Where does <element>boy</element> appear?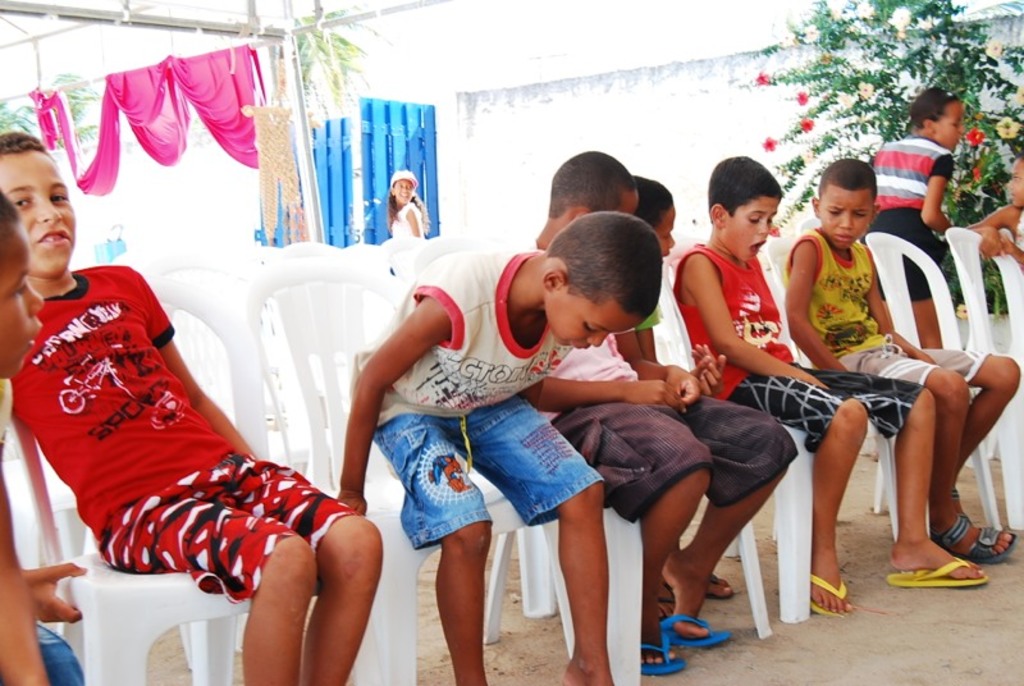
Appears at [338,209,663,685].
